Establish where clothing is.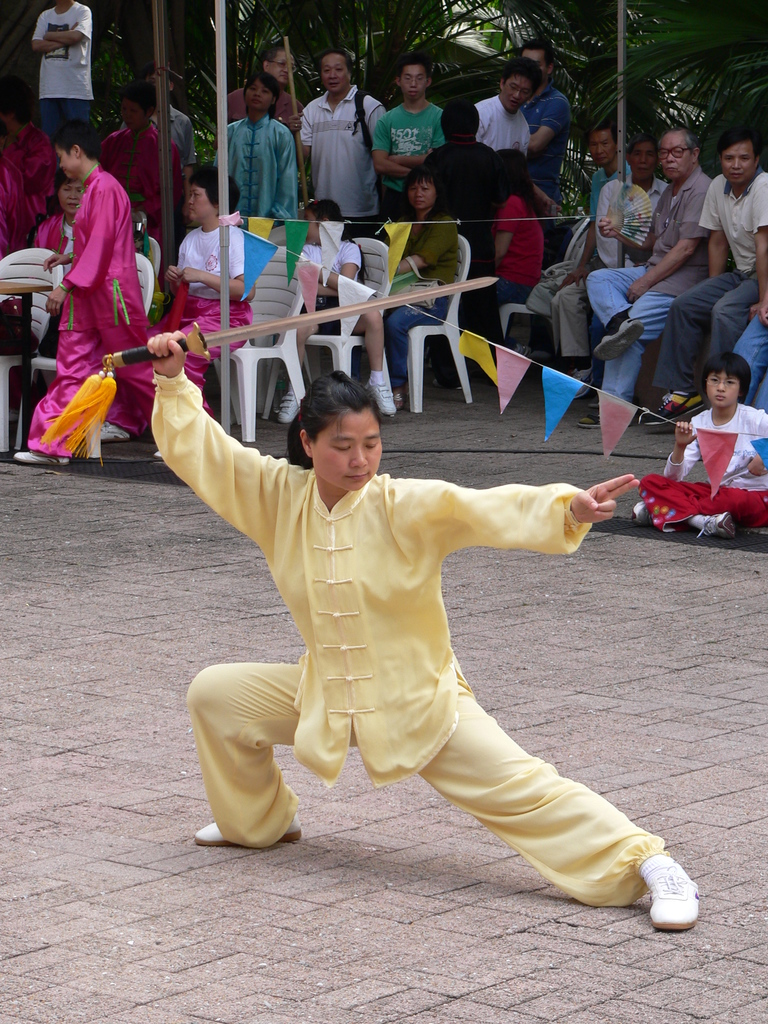
Established at region(31, 211, 78, 270).
